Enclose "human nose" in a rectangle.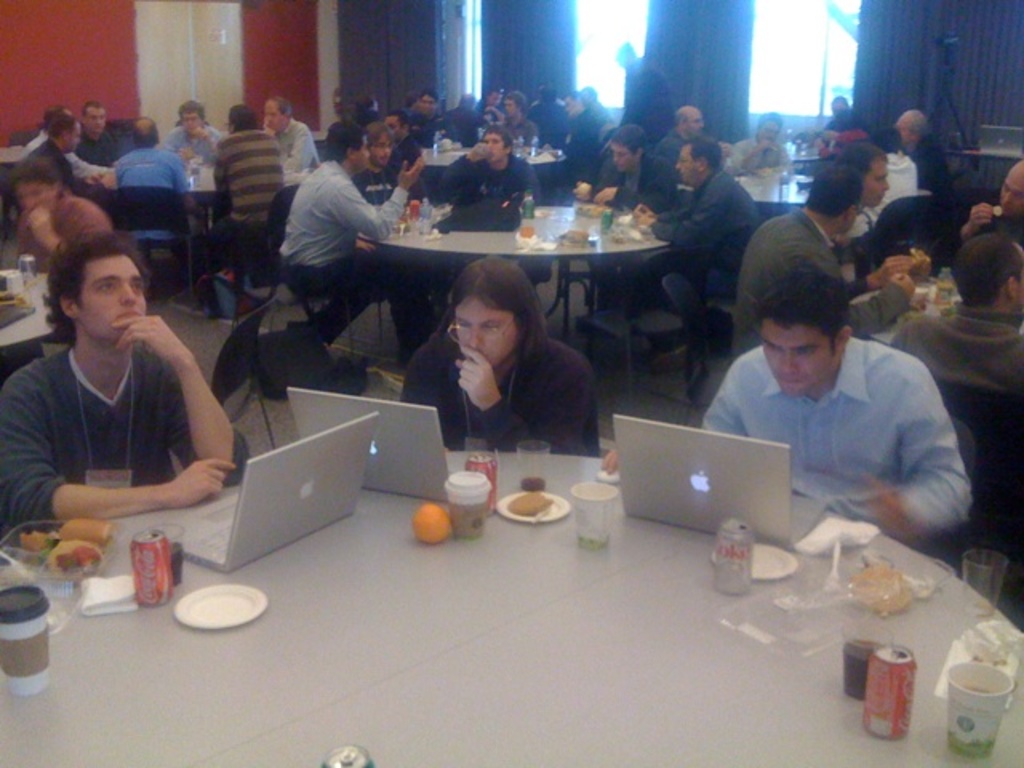
1000 194 1014 208.
